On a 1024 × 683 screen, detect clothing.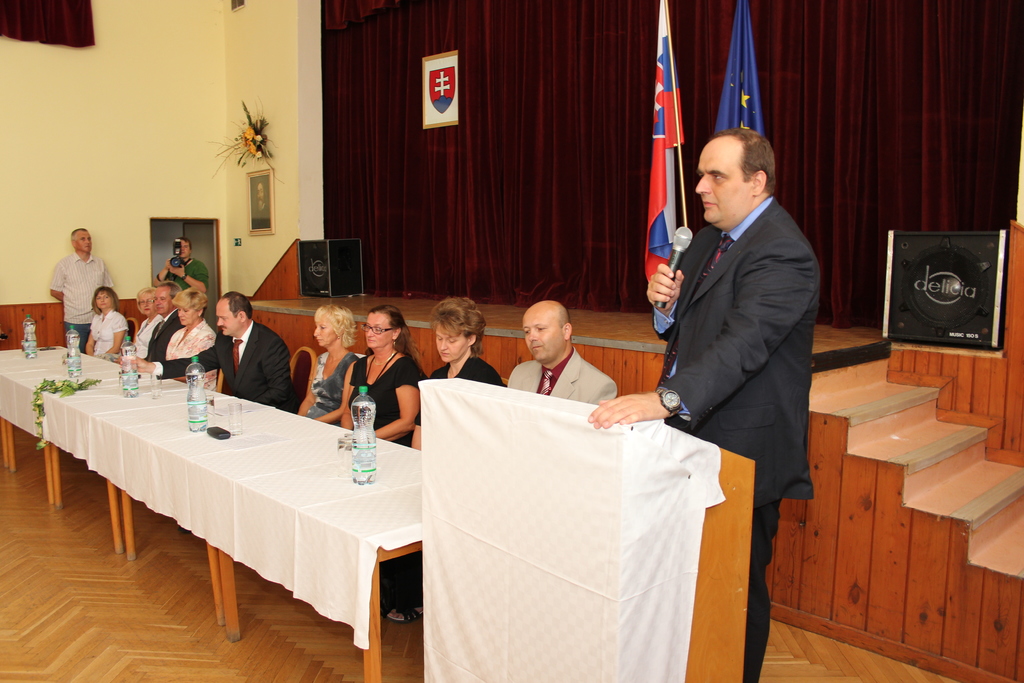
153,322,291,402.
